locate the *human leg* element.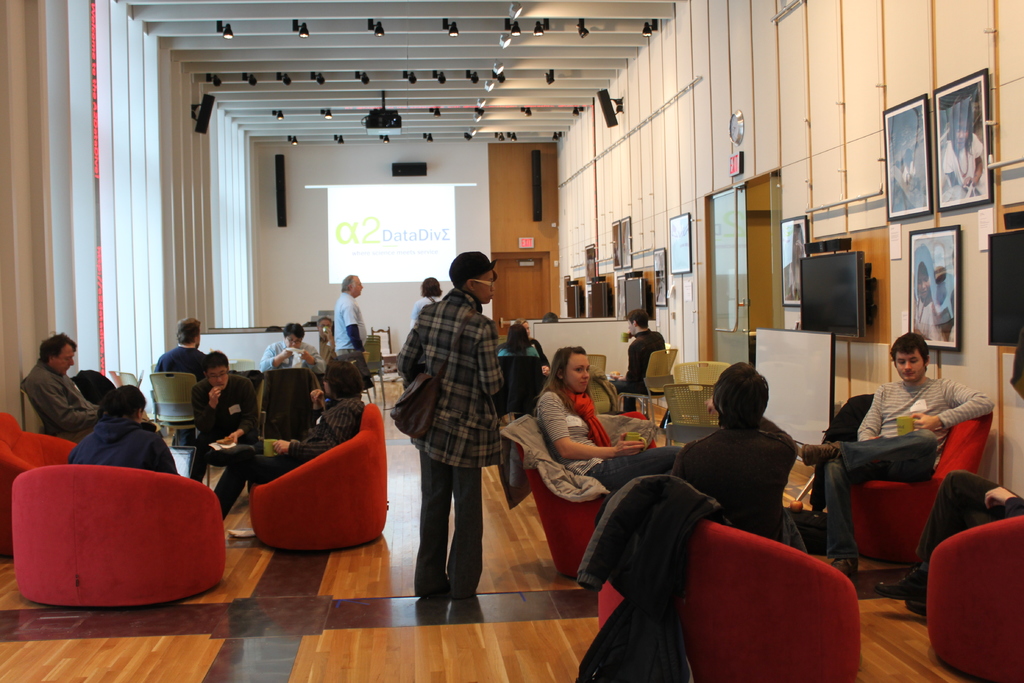
Element bbox: (801, 427, 936, 482).
